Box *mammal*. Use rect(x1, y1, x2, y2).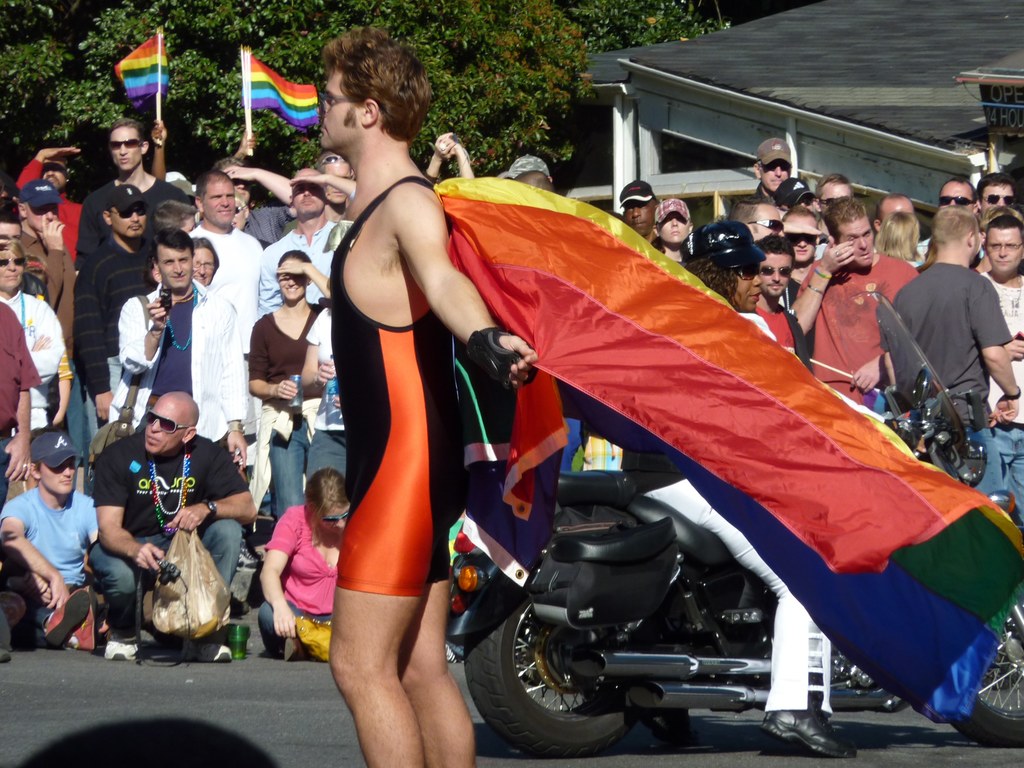
rect(315, 20, 538, 767).
